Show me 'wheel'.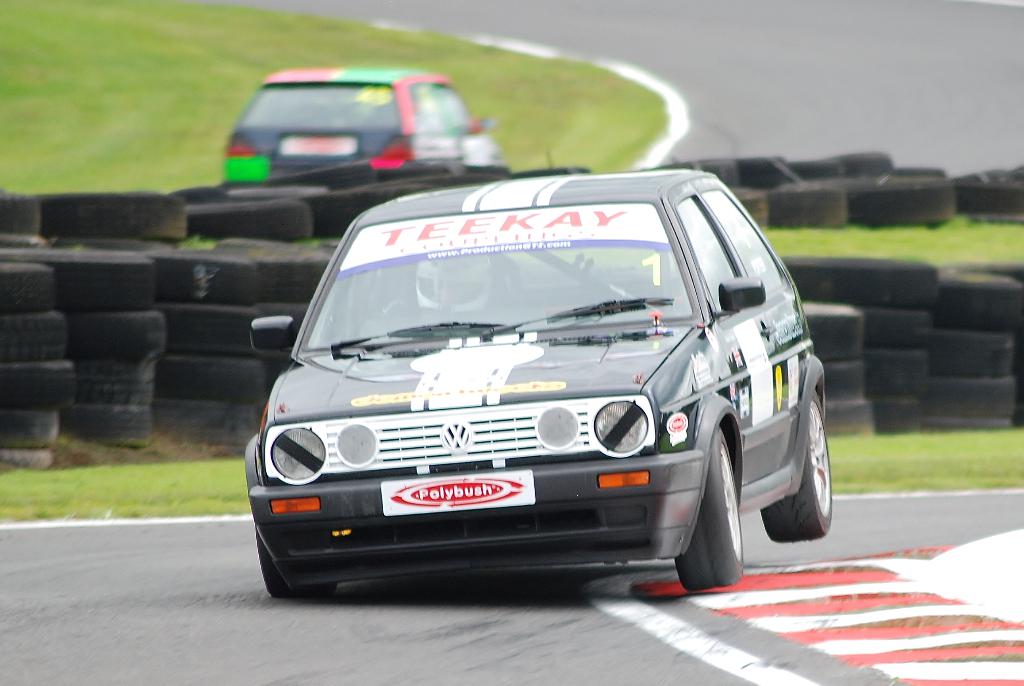
'wheel' is here: bbox=[760, 394, 832, 544].
